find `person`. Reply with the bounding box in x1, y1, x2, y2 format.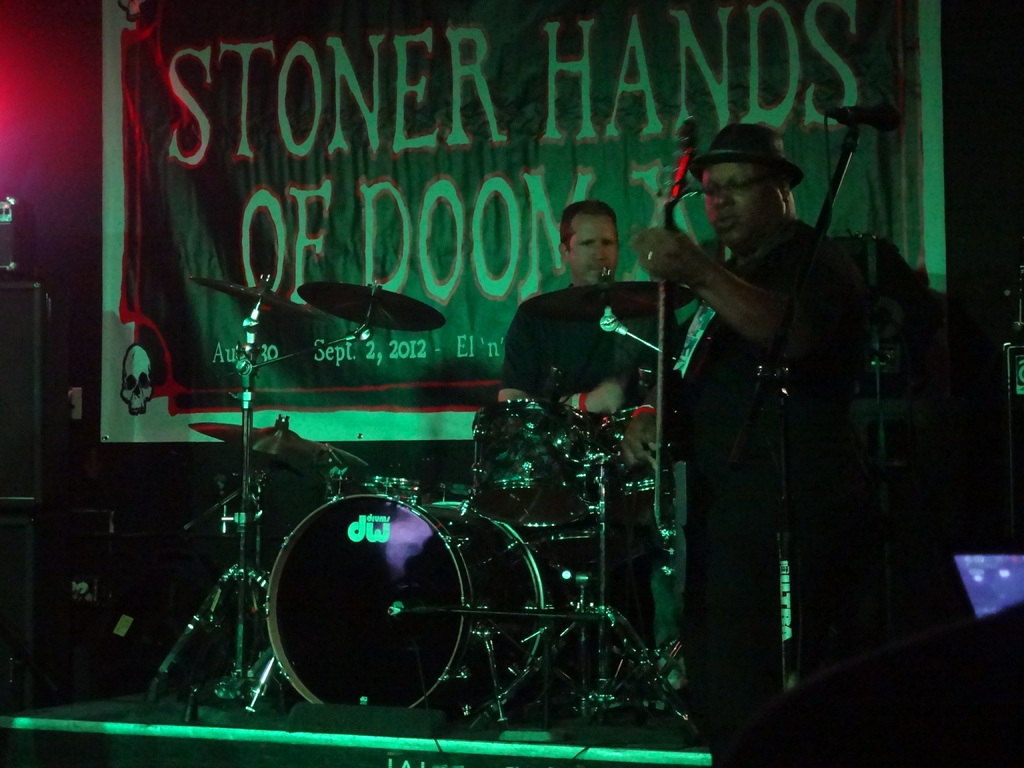
634, 115, 900, 767.
